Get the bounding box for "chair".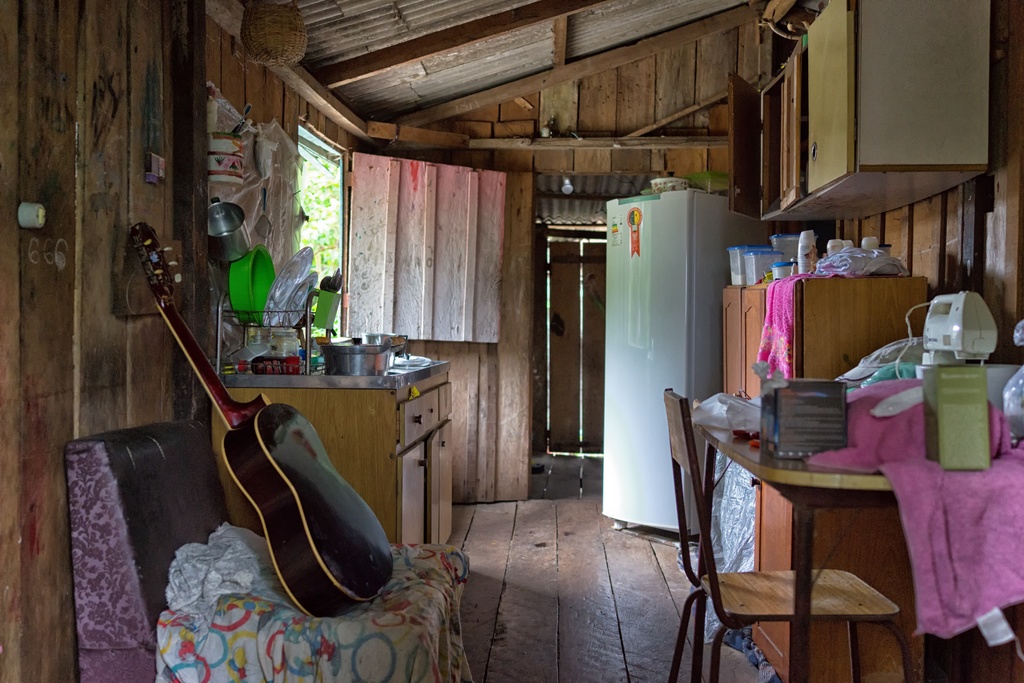
664, 388, 913, 682.
